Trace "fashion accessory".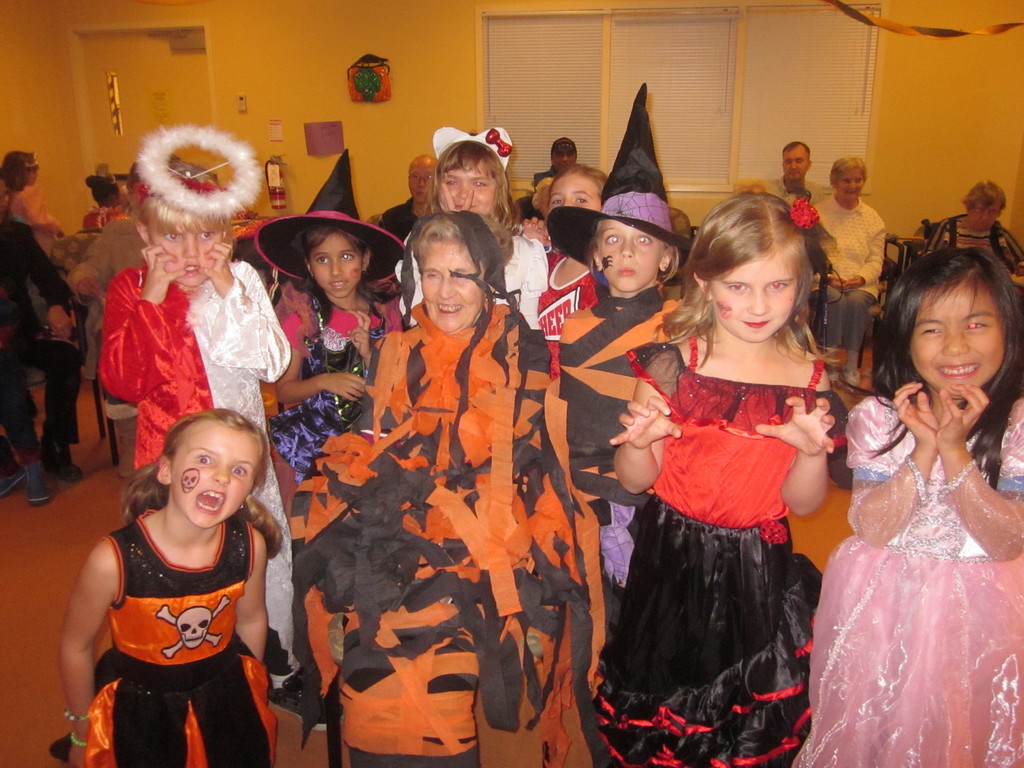
Traced to select_region(63, 707, 88, 718).
